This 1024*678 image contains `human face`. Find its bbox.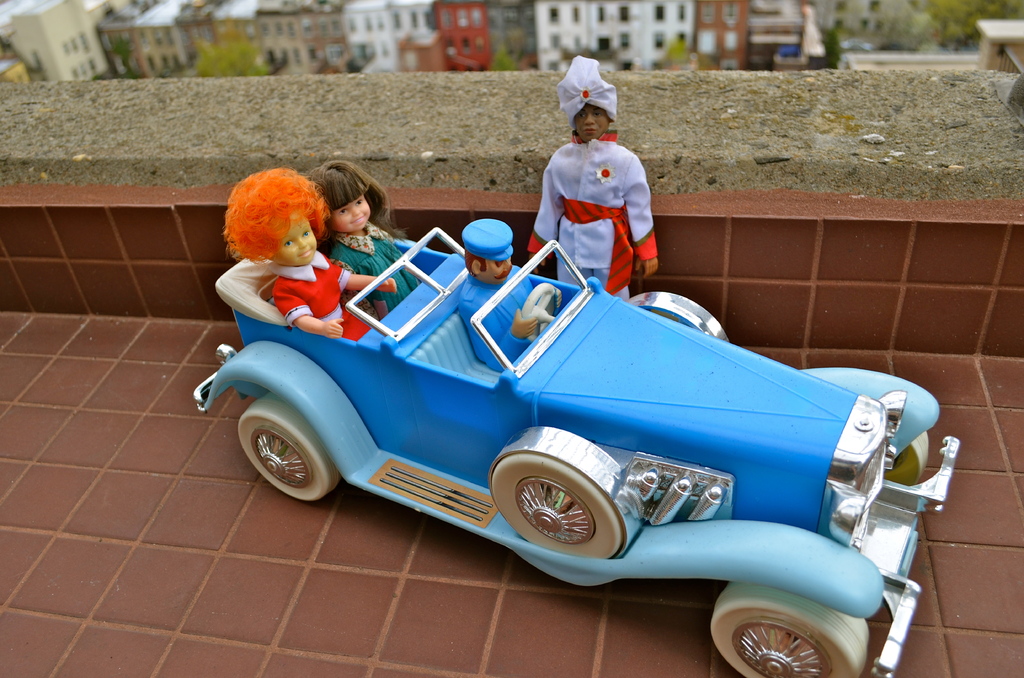
rect(280, 221, 319, 261).
